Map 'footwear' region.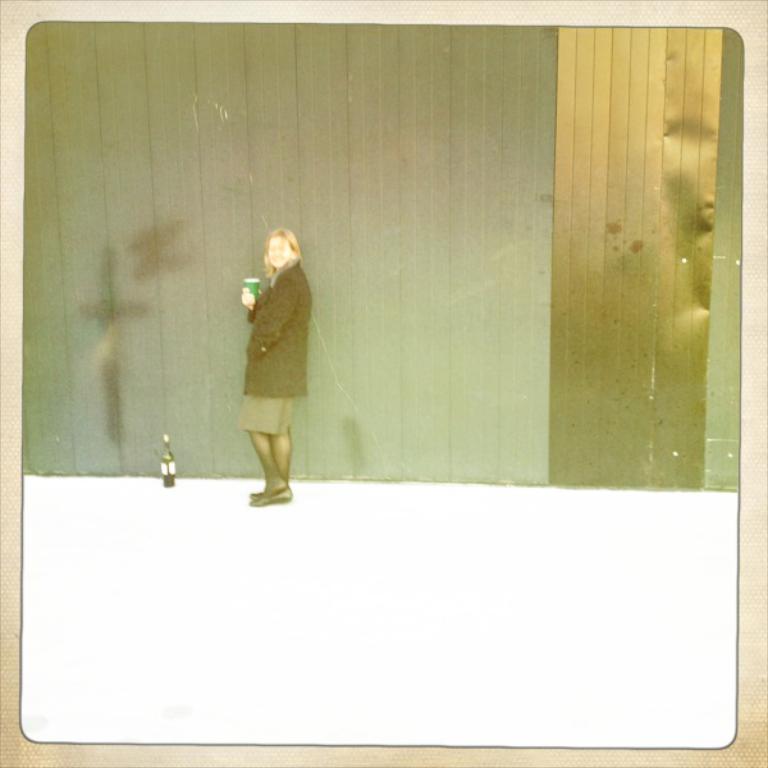
Mapped to 247, 481, 276, 498.
